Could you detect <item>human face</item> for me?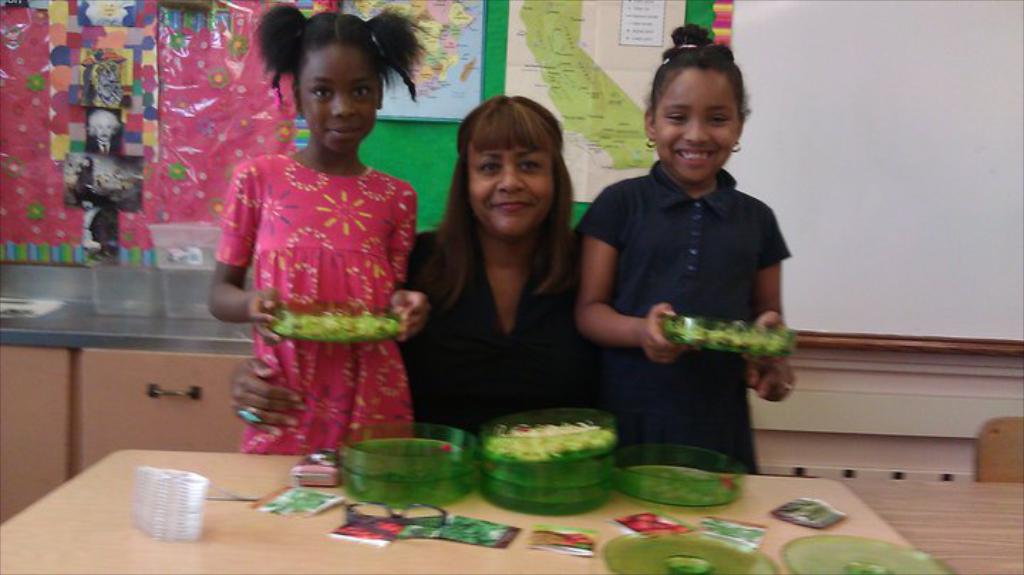
Detection result: box=[297, 46, 383, 155].
